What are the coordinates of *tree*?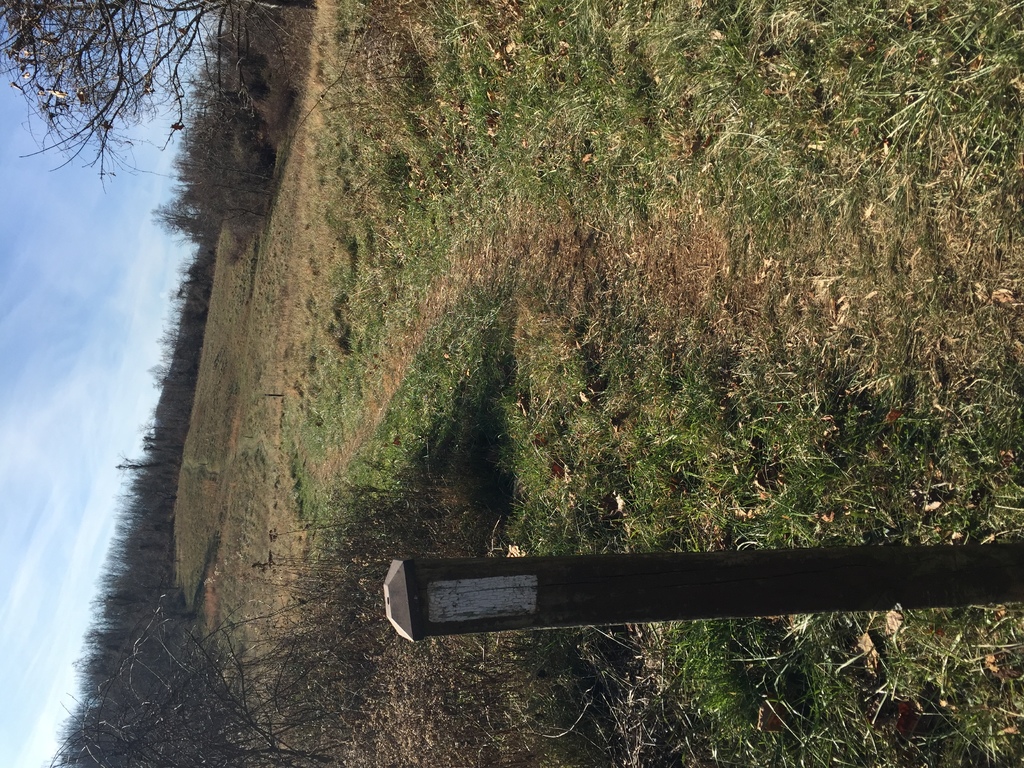
0, 0, 316, 188.
